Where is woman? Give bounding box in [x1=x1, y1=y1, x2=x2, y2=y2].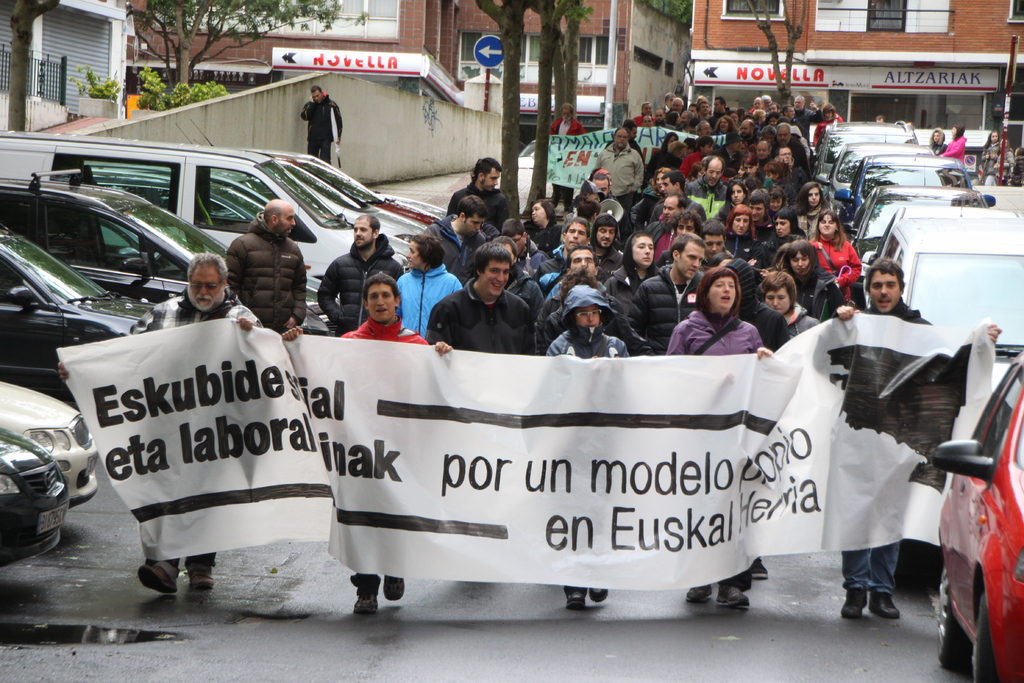
[x1=926, y1=128, x2=947, y2=158].
